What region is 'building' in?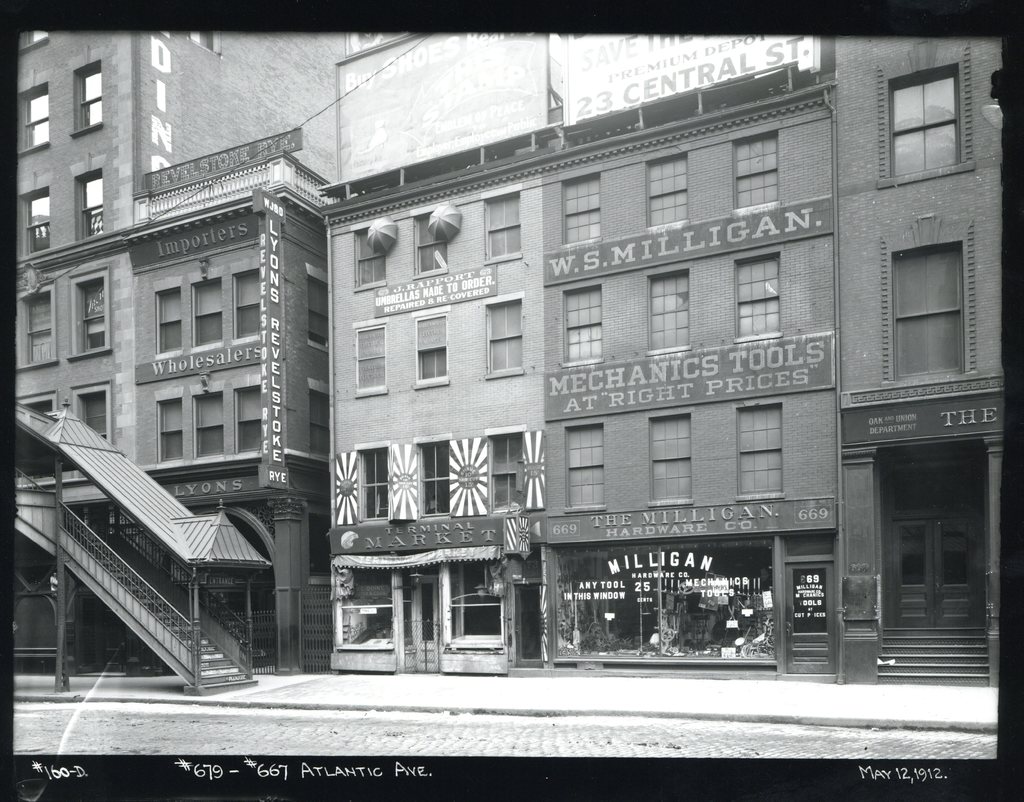
select_region(824, 22, 1004, 673).
